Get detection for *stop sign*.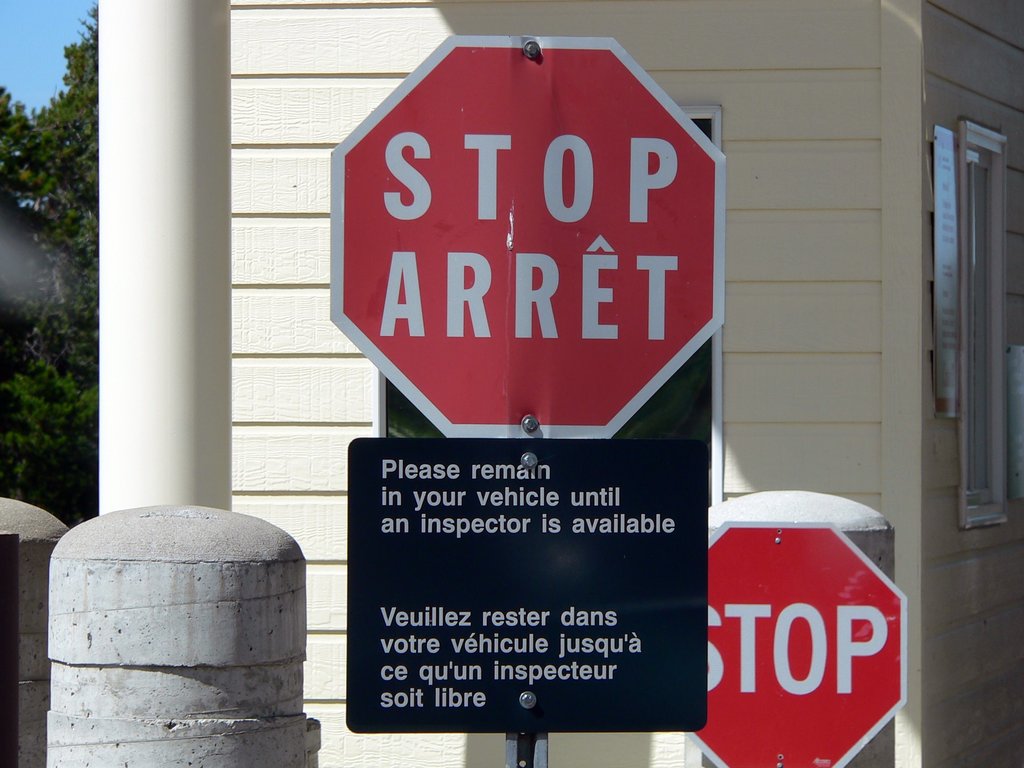
Detection: left=328, top=35, right=726, bottom=440.
